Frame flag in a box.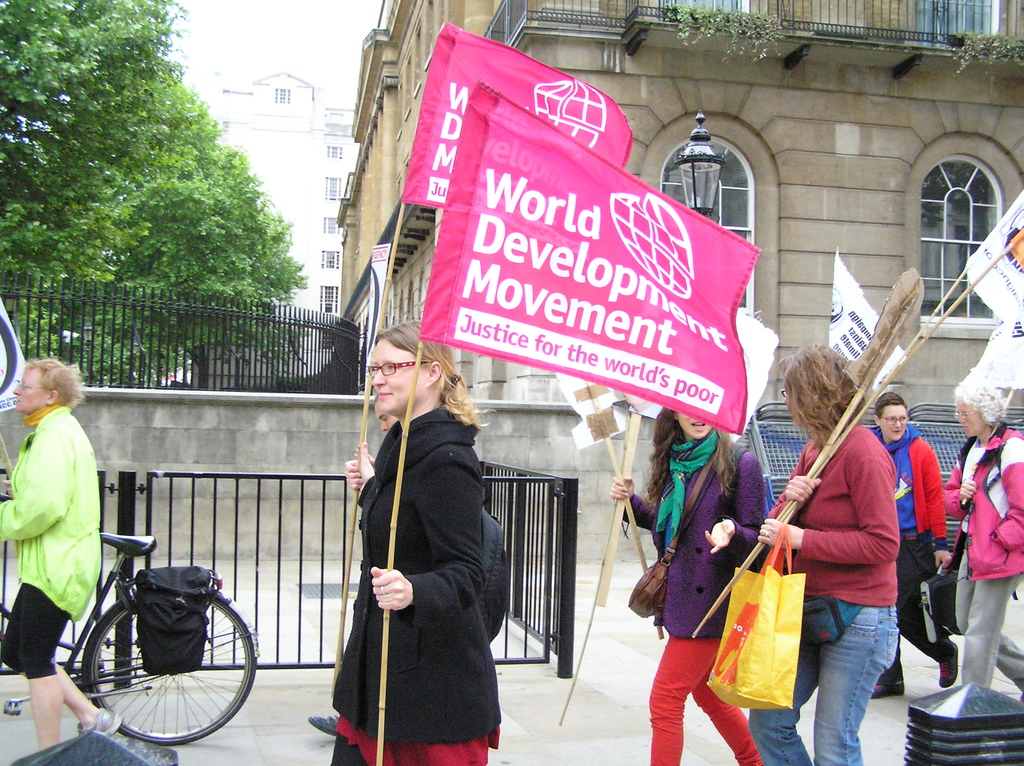
x1=420 y1=71 x2=761 y2=431.
